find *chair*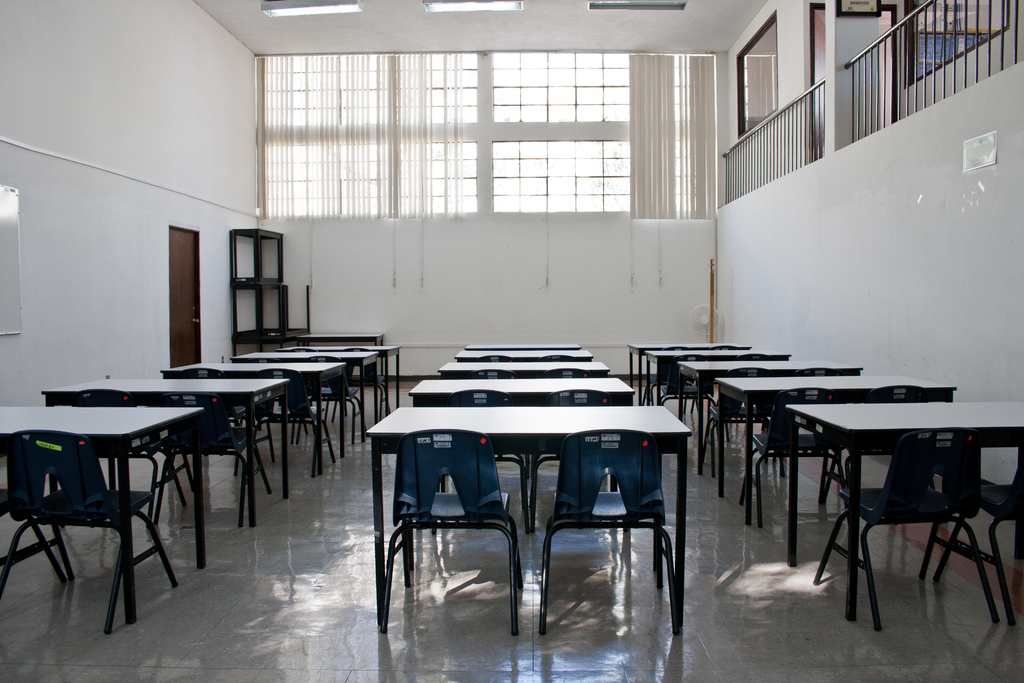
691/368/774/483
